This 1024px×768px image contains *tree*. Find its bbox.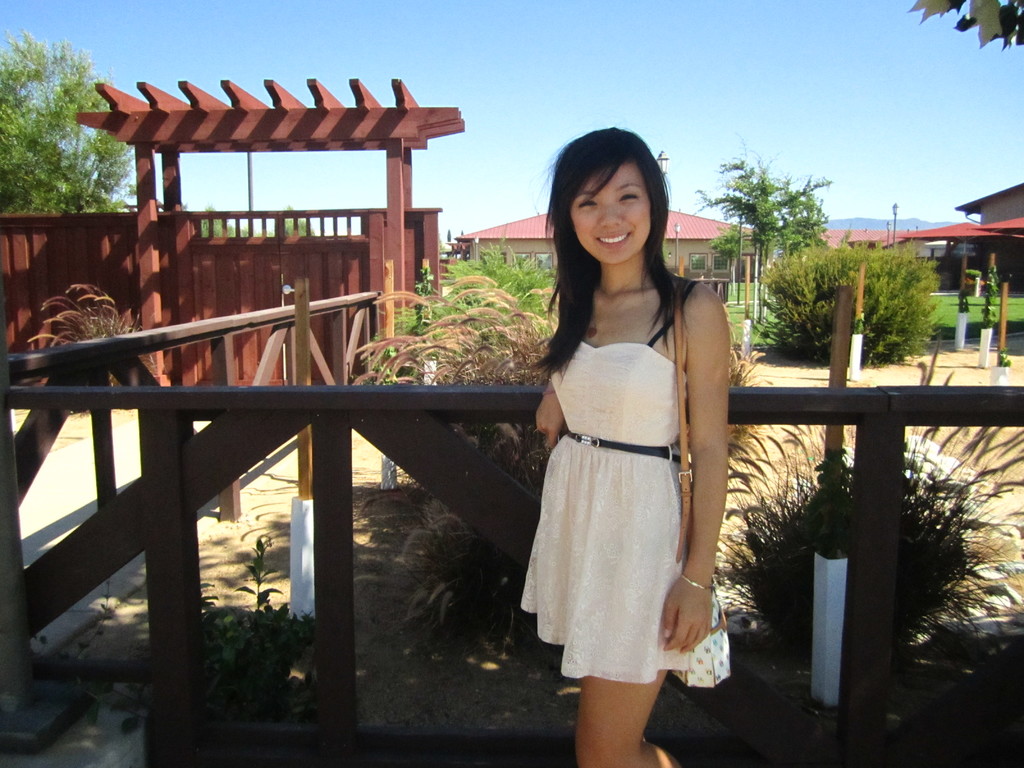
box=[685, 140, 830, 339].
